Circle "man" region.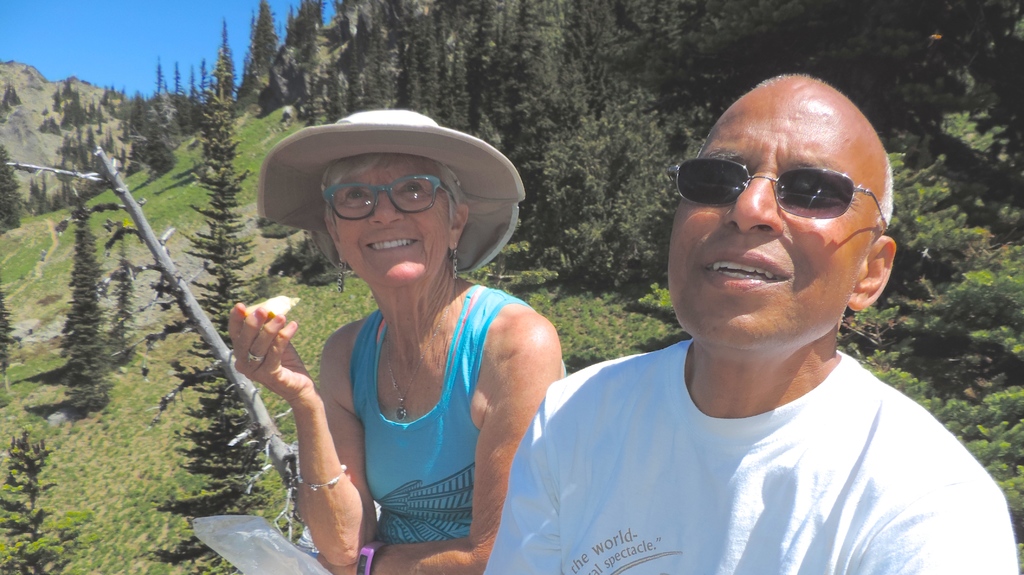
Region: locate(480, 74, 1021, 574).
